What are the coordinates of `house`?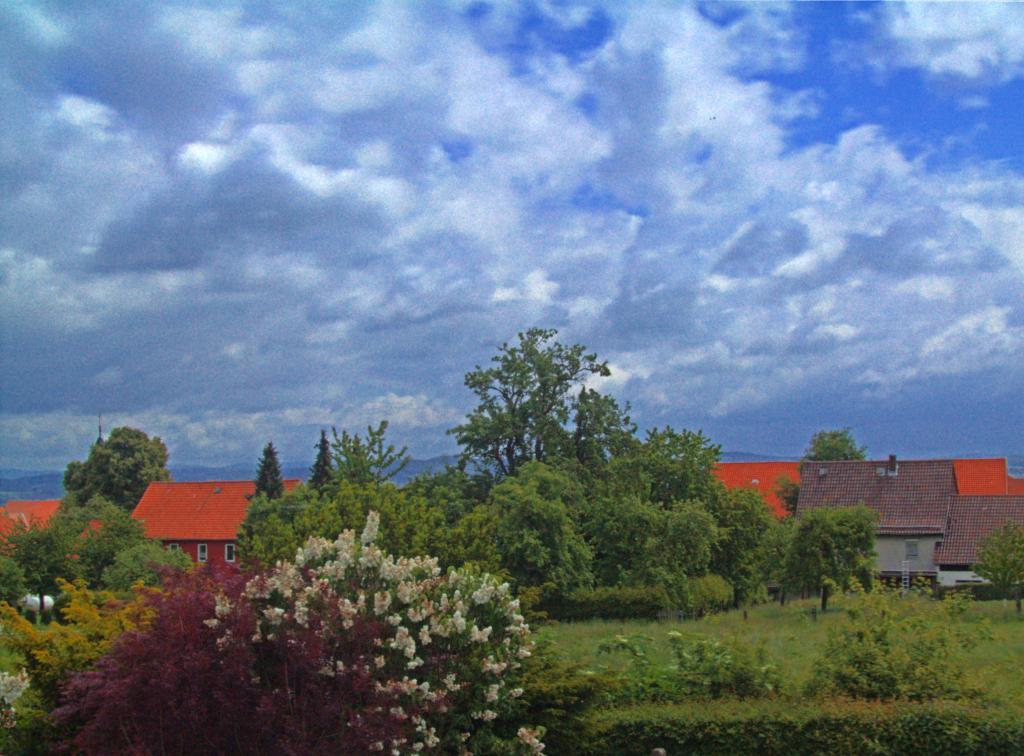
bbox=(784, 440, 1015, 597).
